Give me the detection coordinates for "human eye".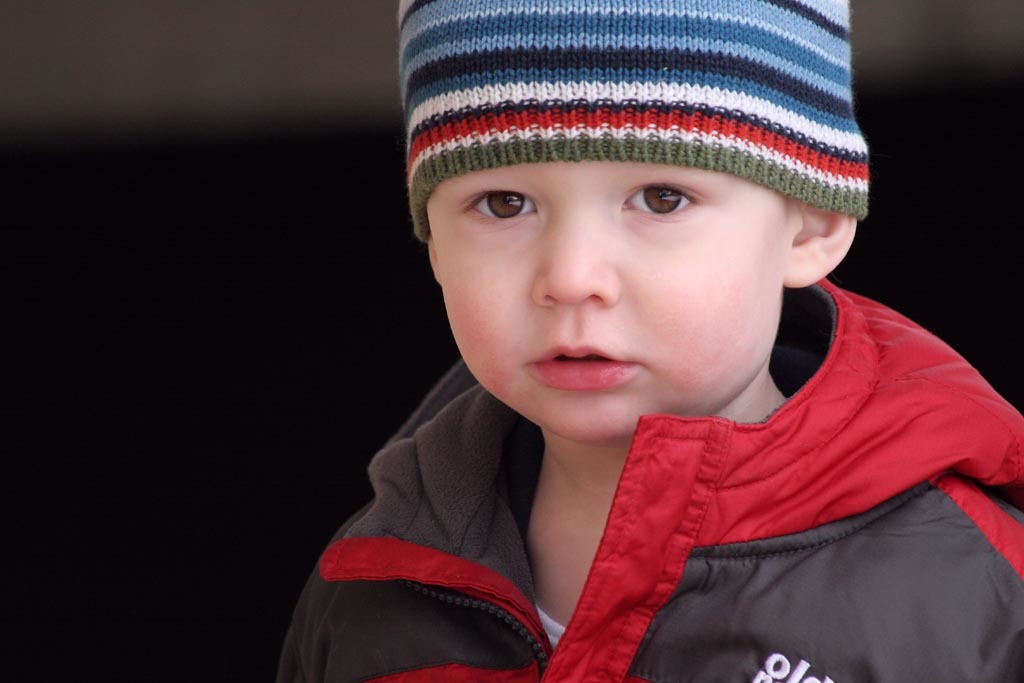
615:170:704:229.
